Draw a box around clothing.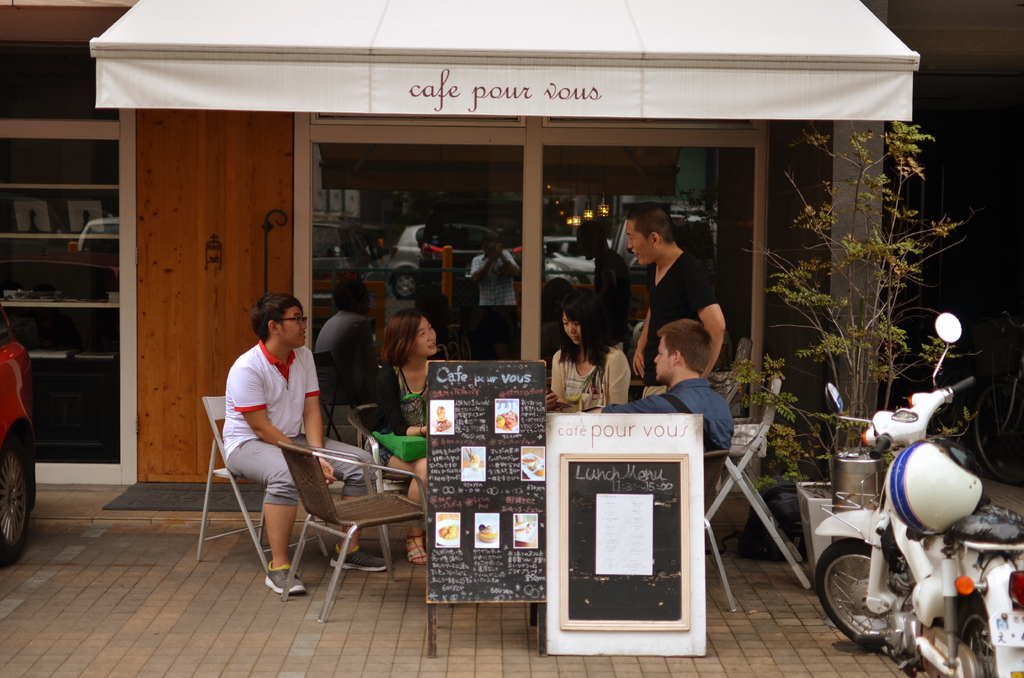
rect(218, 339, 375, 506).
